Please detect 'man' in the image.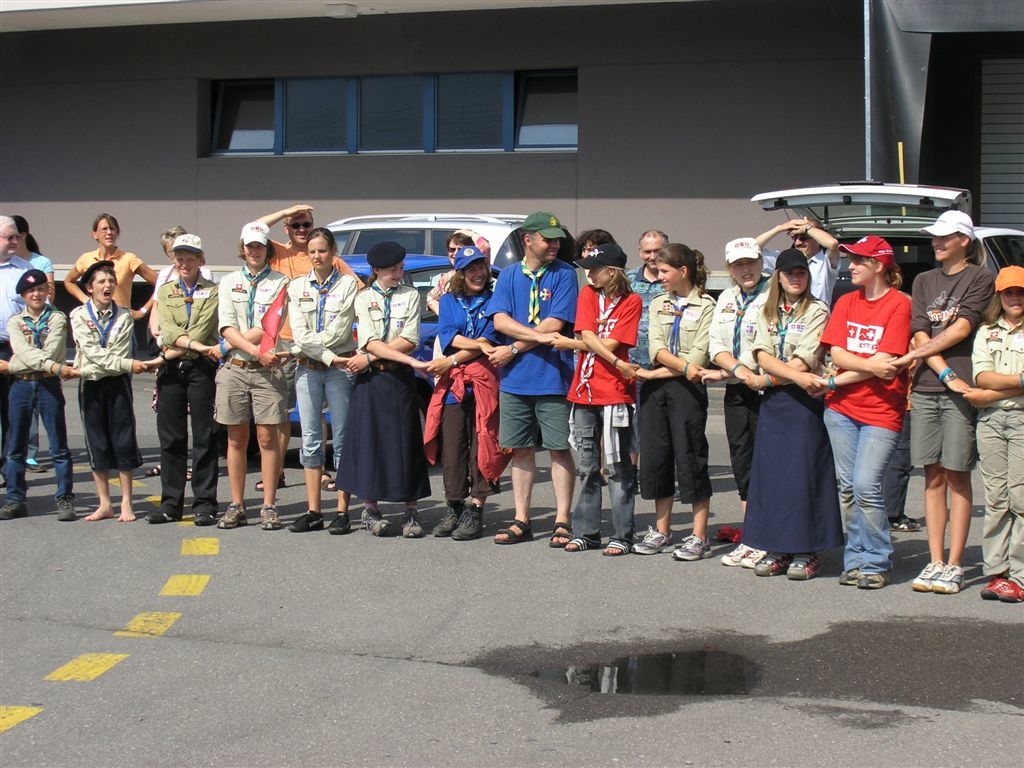
{"left": 483, "top": 211, "right": 579, "bottom": 548}.
